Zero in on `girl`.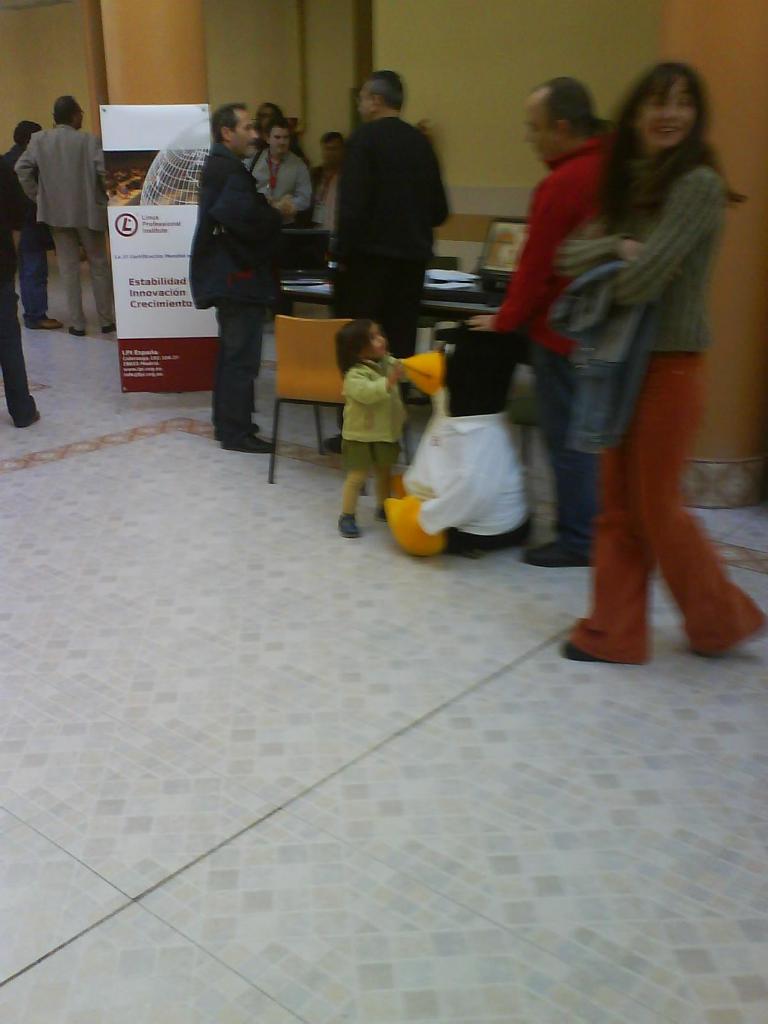
Zeroed in: select_region(331, 316, 408, 540).
